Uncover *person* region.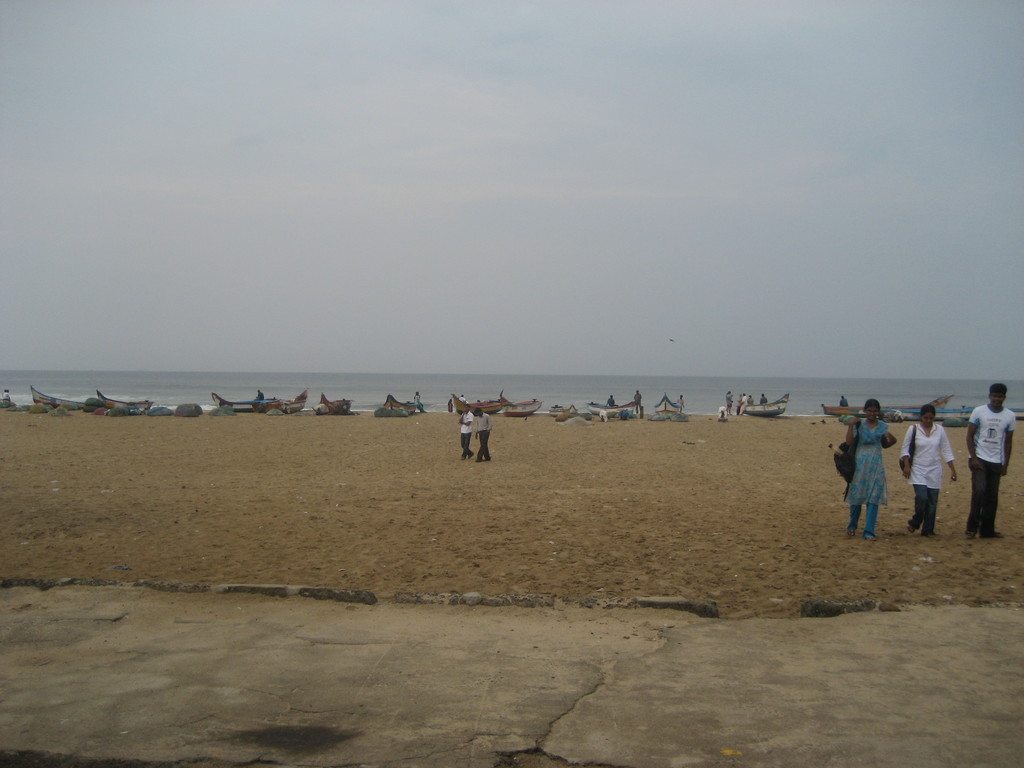
Uncovered: 747 395 756 409.
